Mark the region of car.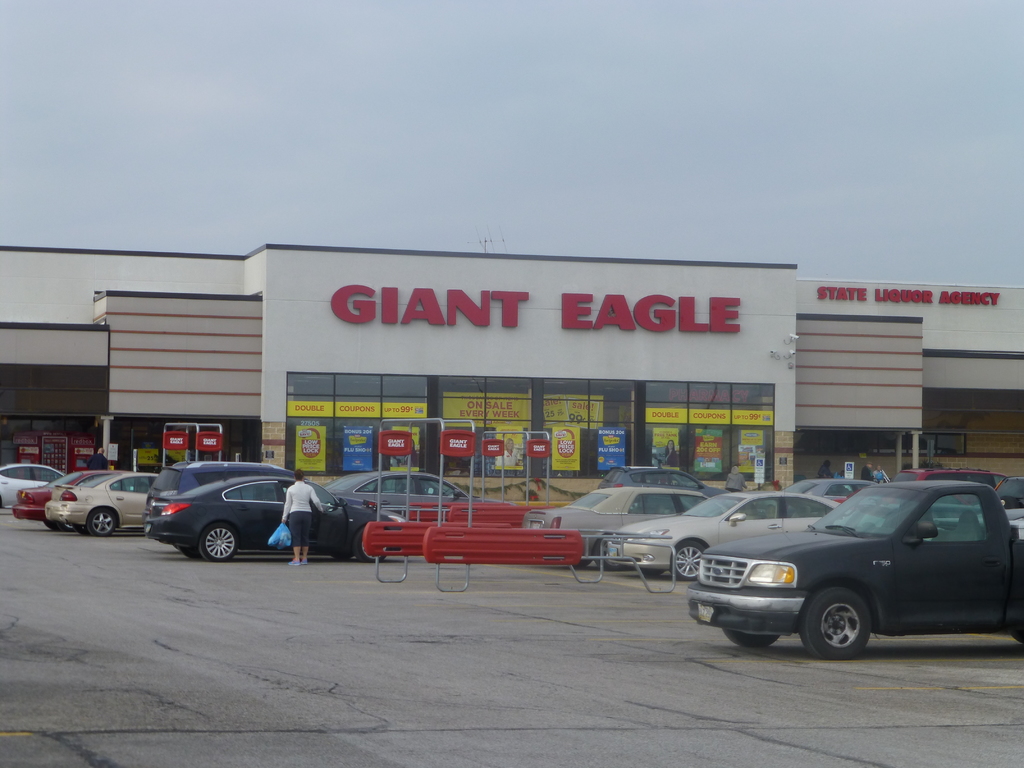
Region: select_region(607, 491, 839, 579).
